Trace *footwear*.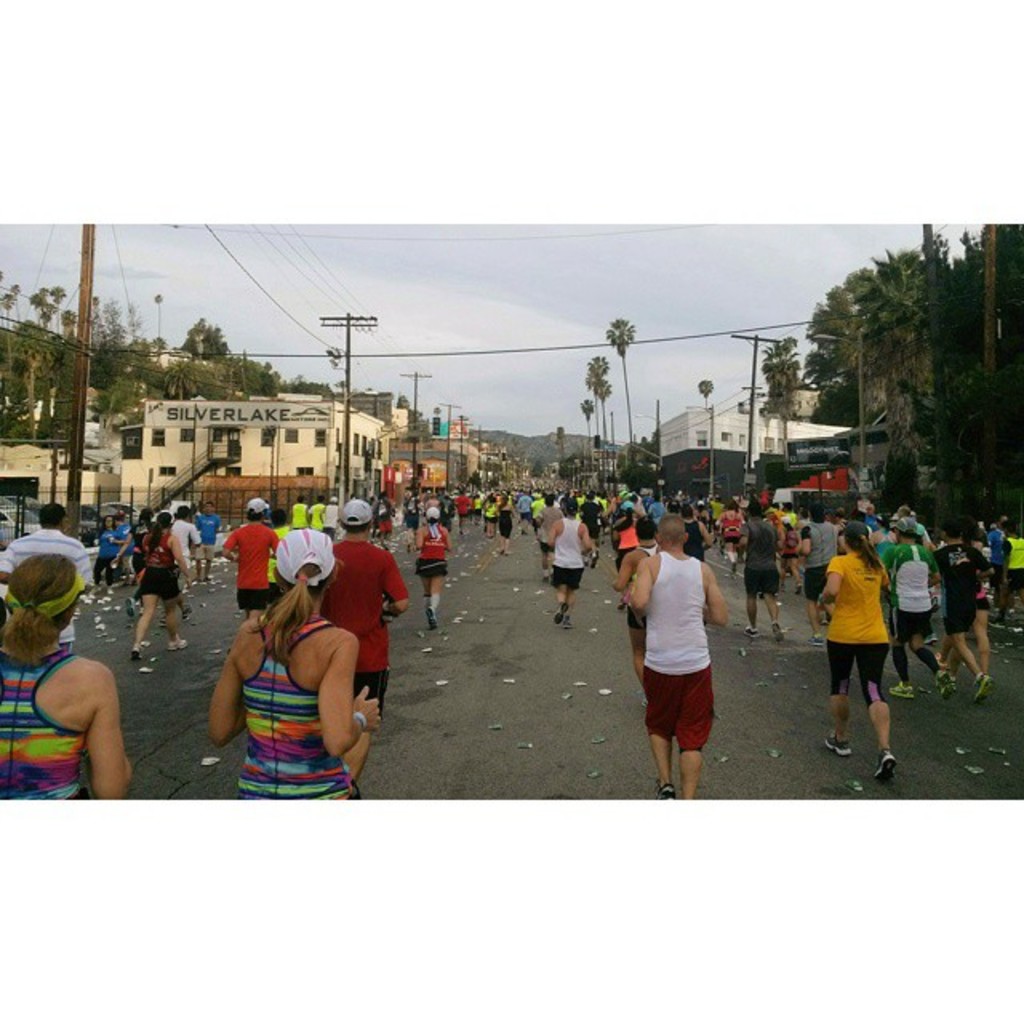
Traced to 427, 595, 434, 627.
